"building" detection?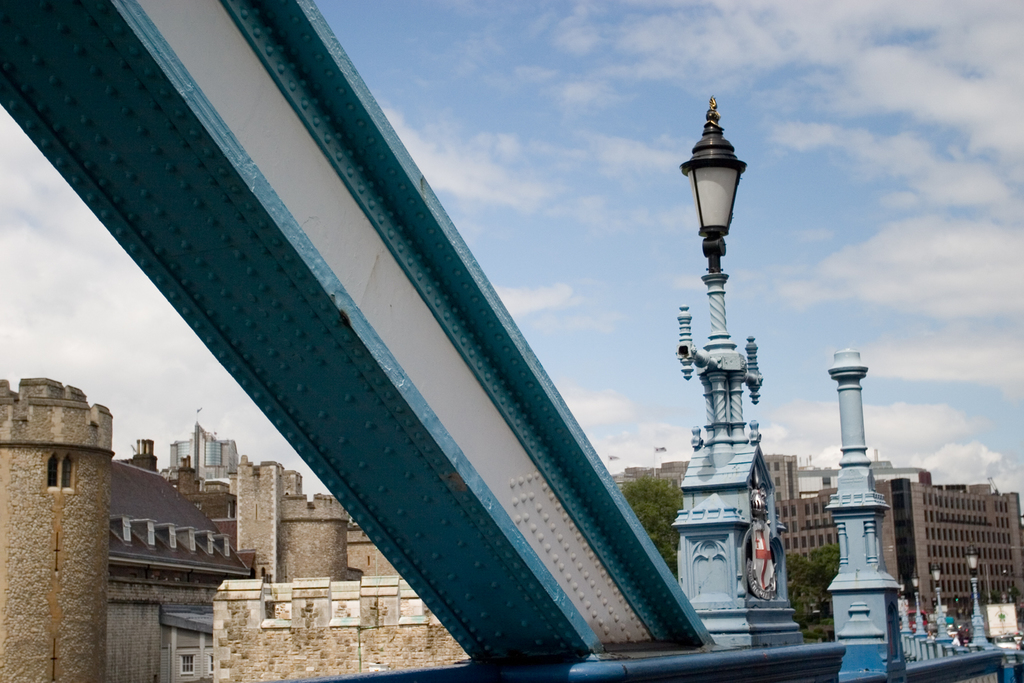
[left=776, top=474, right=1023, bottom=623]
